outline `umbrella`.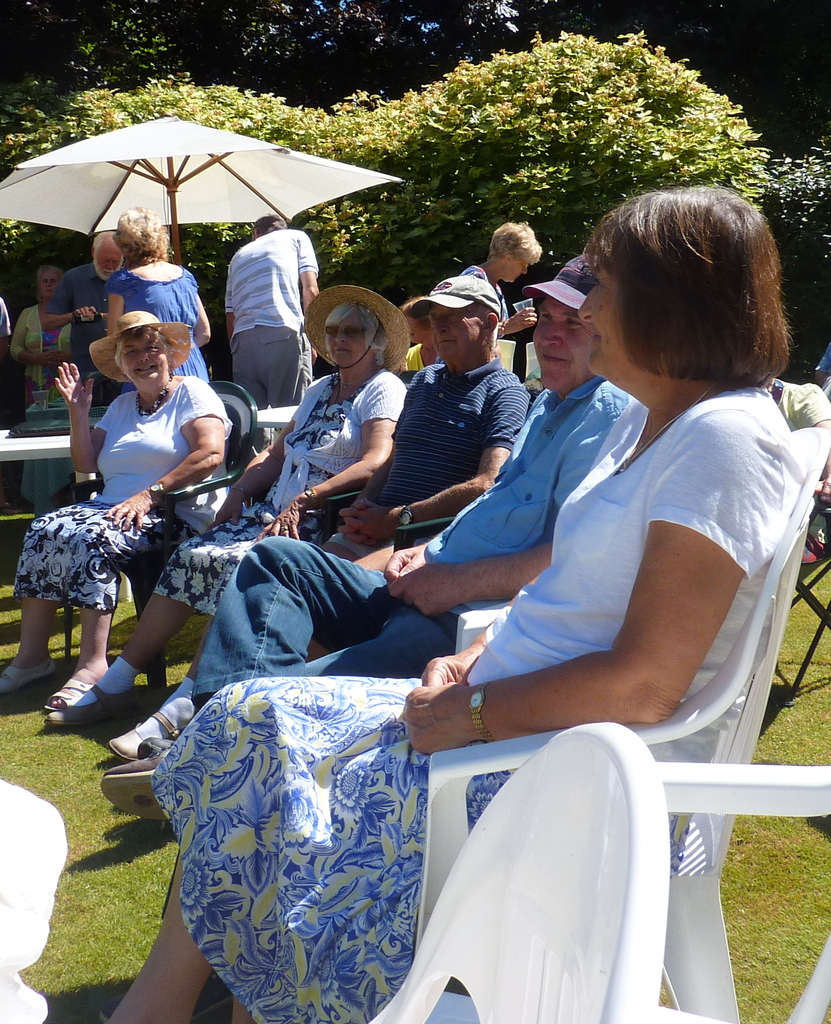
Outline: [left=0, top=116, right=401, bottom=267].
